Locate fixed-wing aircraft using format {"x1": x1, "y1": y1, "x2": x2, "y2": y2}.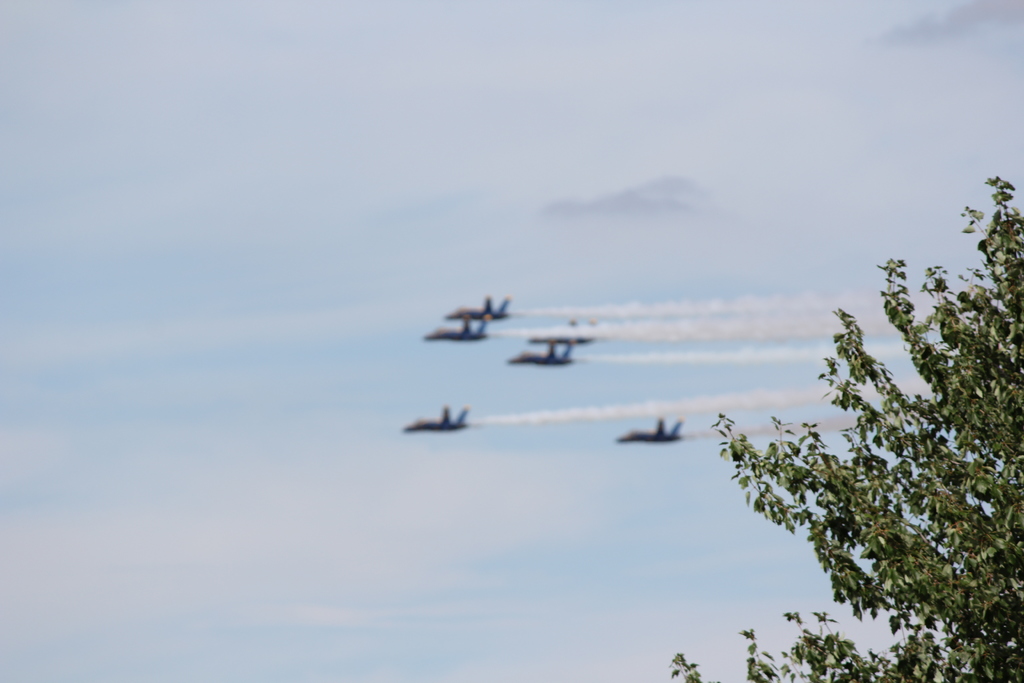
{"x1": 445, "y1": 294, "x2": 511, "y2": 322}.
